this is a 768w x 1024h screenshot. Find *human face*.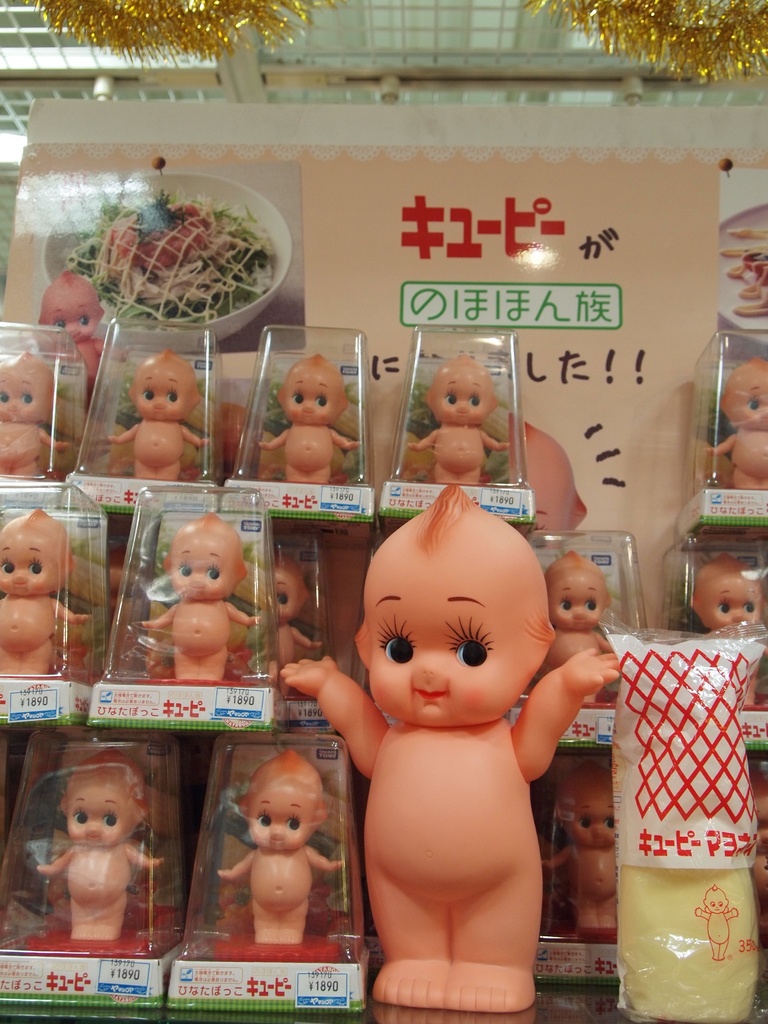
Bounding box: select_region(58, 786, 135, 847).
